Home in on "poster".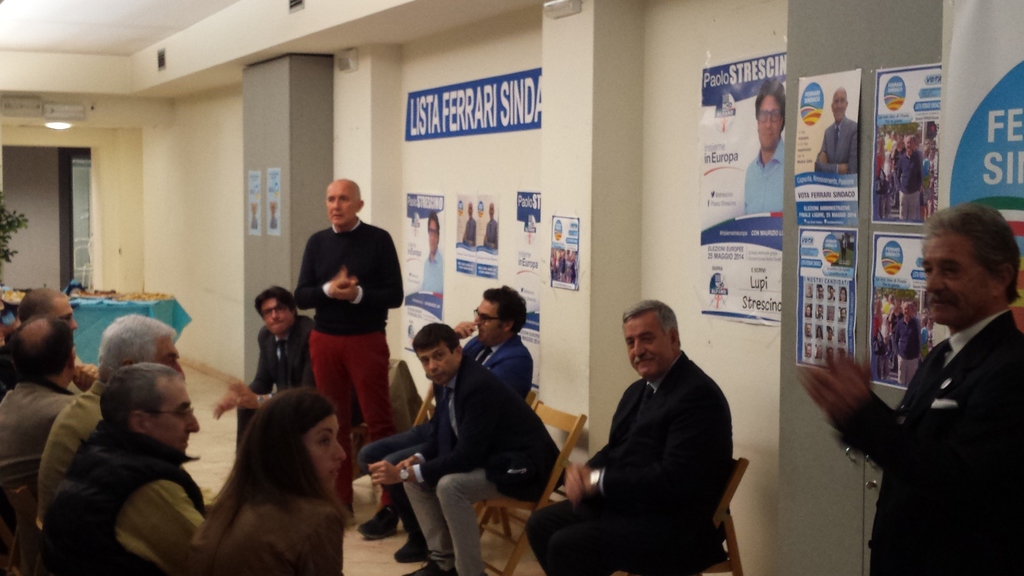
Homed in at {"left": 515, "top": 190, "right": 540, "bottom": 390}.
